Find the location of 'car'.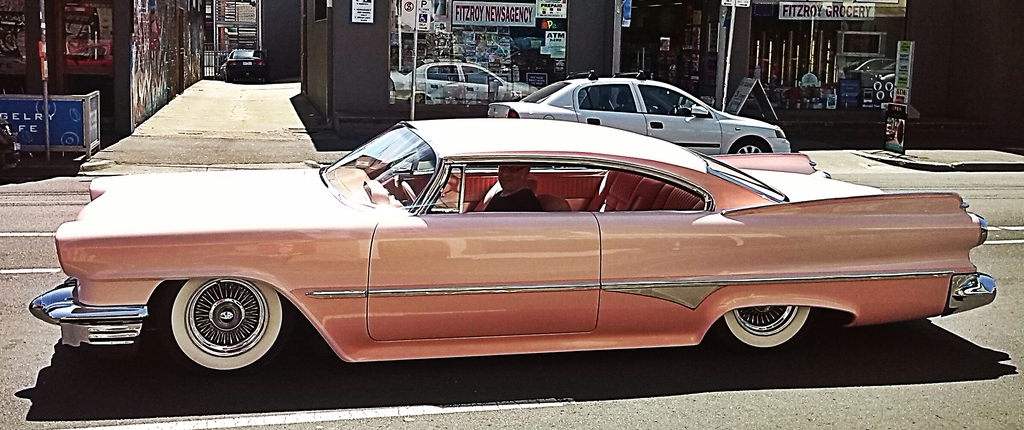
Location: rect(483, 67, 788, 157).
